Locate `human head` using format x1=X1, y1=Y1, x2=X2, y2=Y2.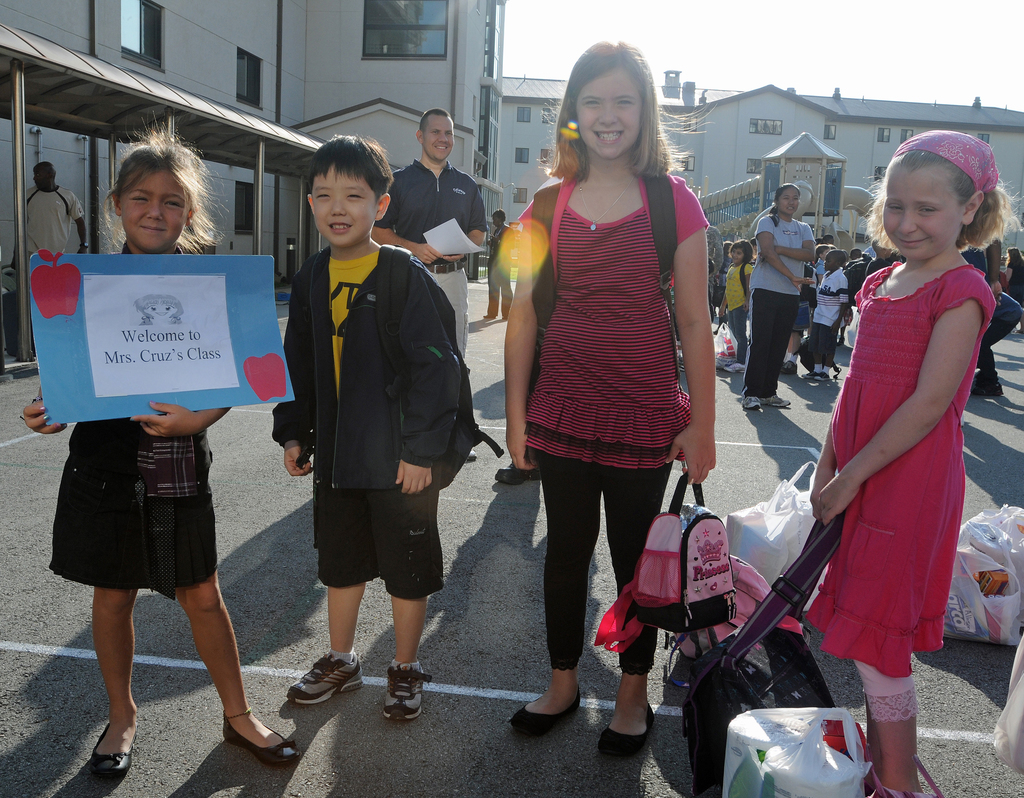
x1=564, y1=39, x2=655, y2=152.
